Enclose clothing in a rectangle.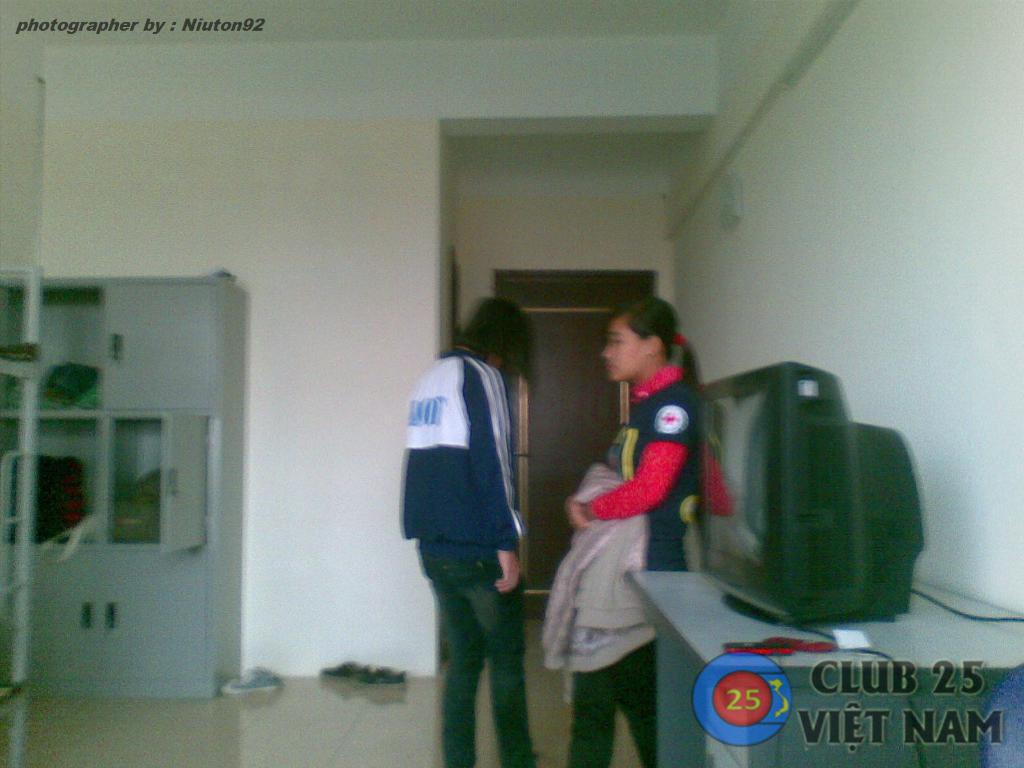
BBox(543, 359, 705, 767).
